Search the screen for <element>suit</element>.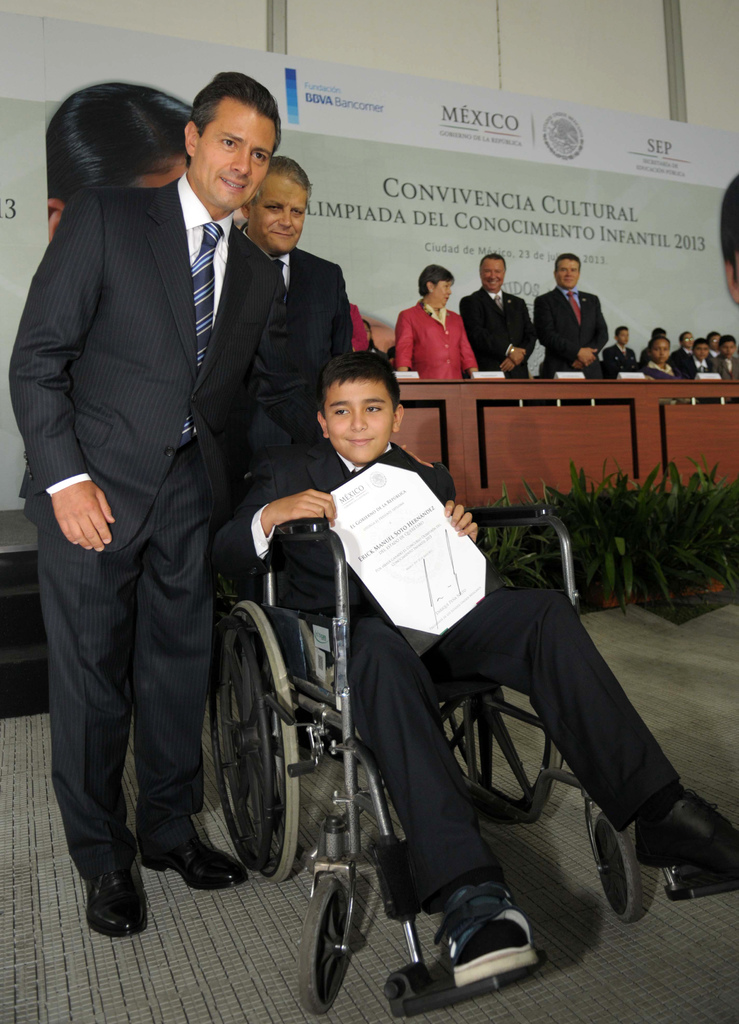
Found at 197,150,358,481.
